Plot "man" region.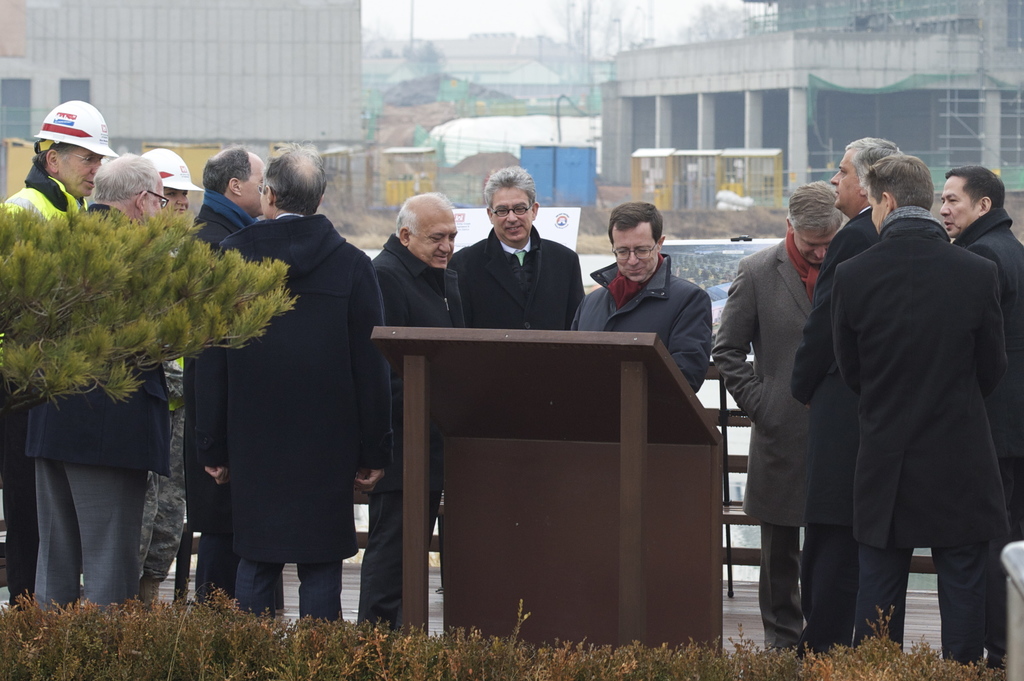
Plotted at x1=0, y1=100, x2=118, y2=608.
